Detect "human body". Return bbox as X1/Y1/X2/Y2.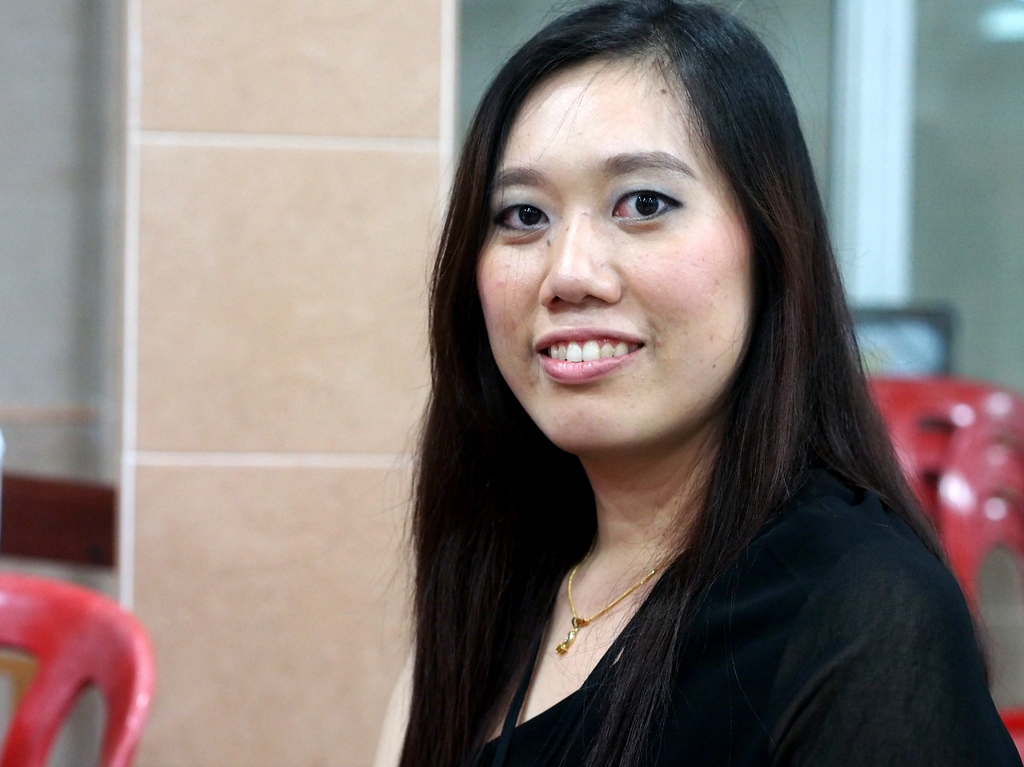
305/49/1002/741.
